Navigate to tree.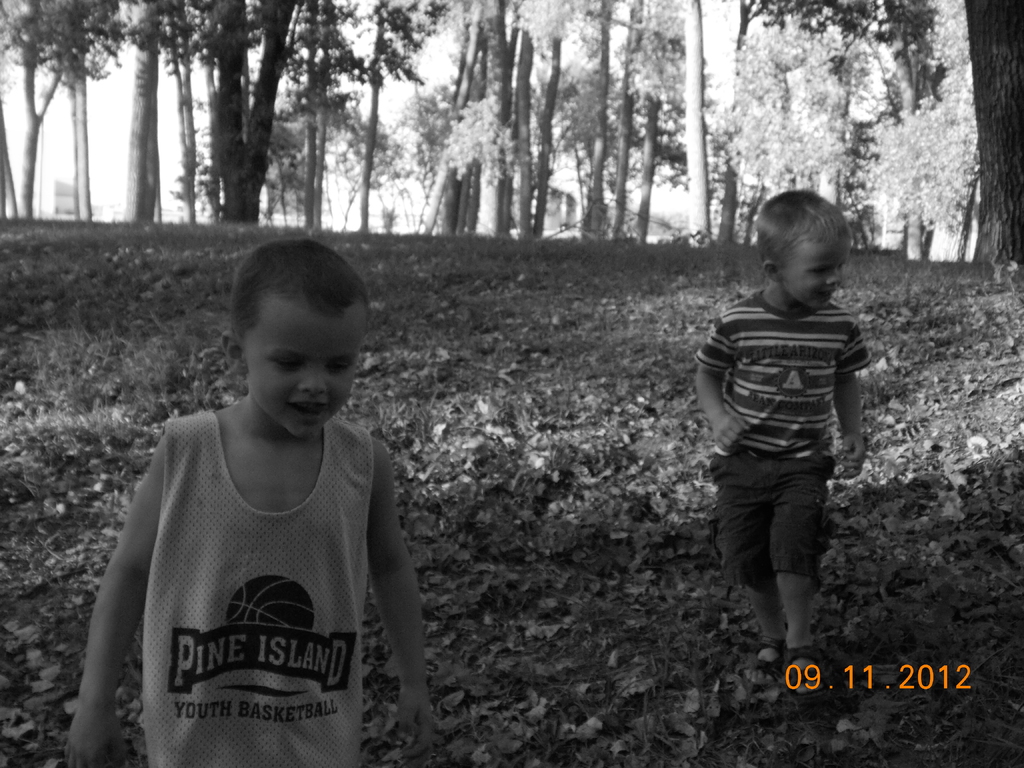
Navigation target: (968, 1, 1023, 266).
